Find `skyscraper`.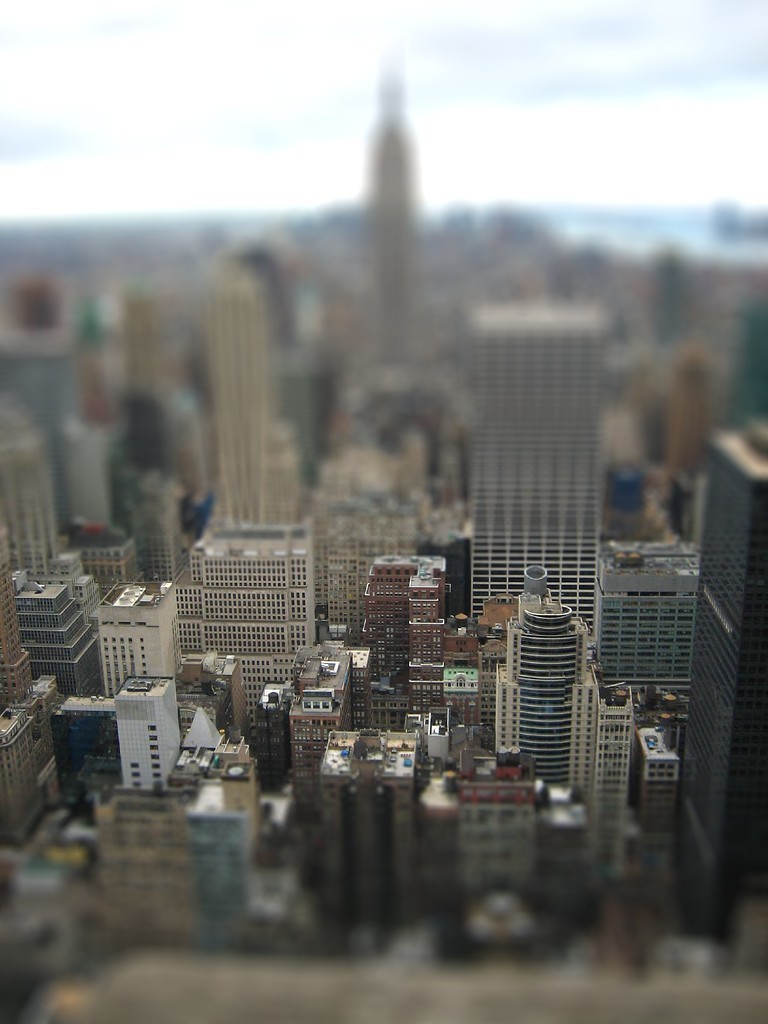
region(662, 404, 767, 927).
